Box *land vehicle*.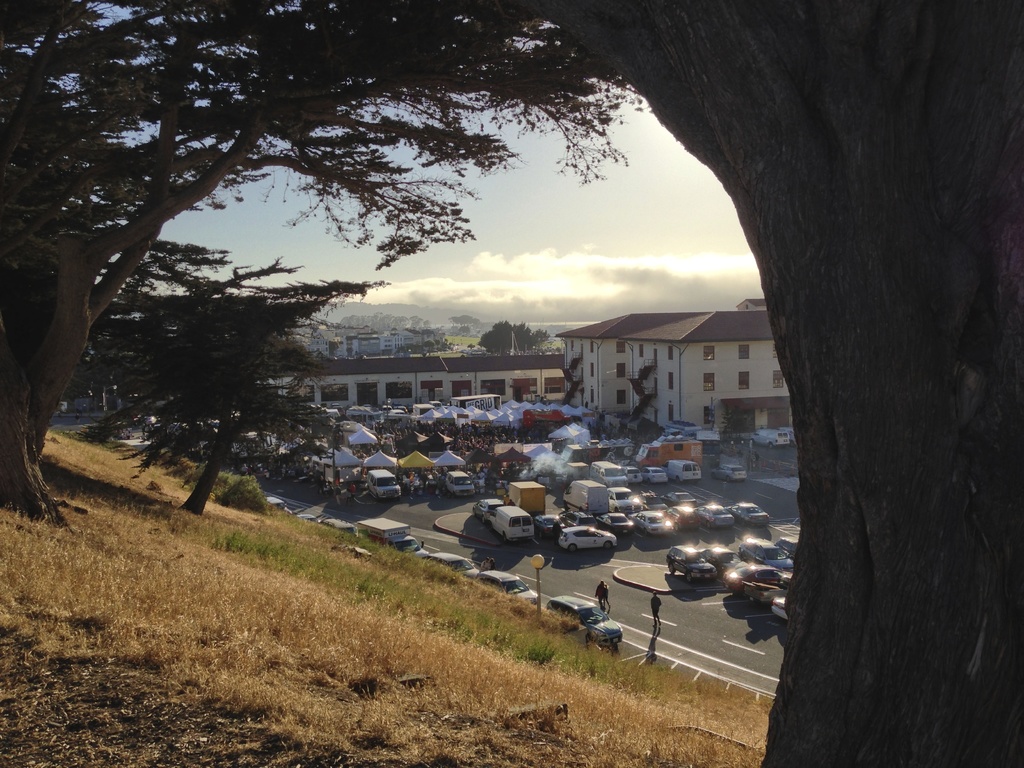
l=360, t=516, r=428, b=559.
